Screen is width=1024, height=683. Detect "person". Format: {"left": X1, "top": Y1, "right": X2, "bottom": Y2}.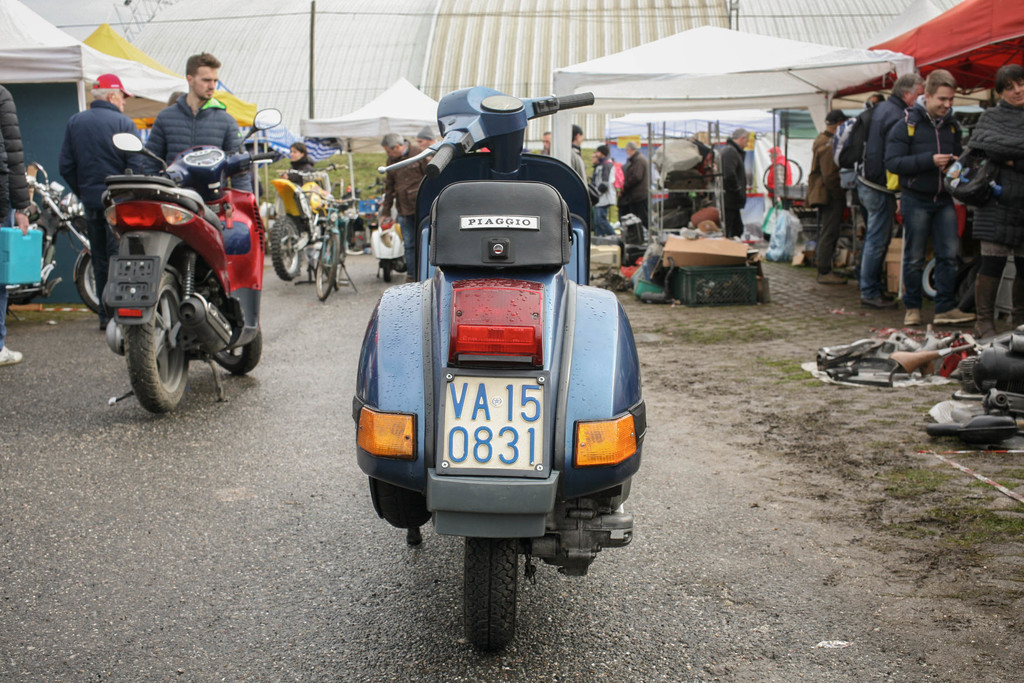
{"left": 594, "top": 140, "right": 618, "bottom": 227}.
